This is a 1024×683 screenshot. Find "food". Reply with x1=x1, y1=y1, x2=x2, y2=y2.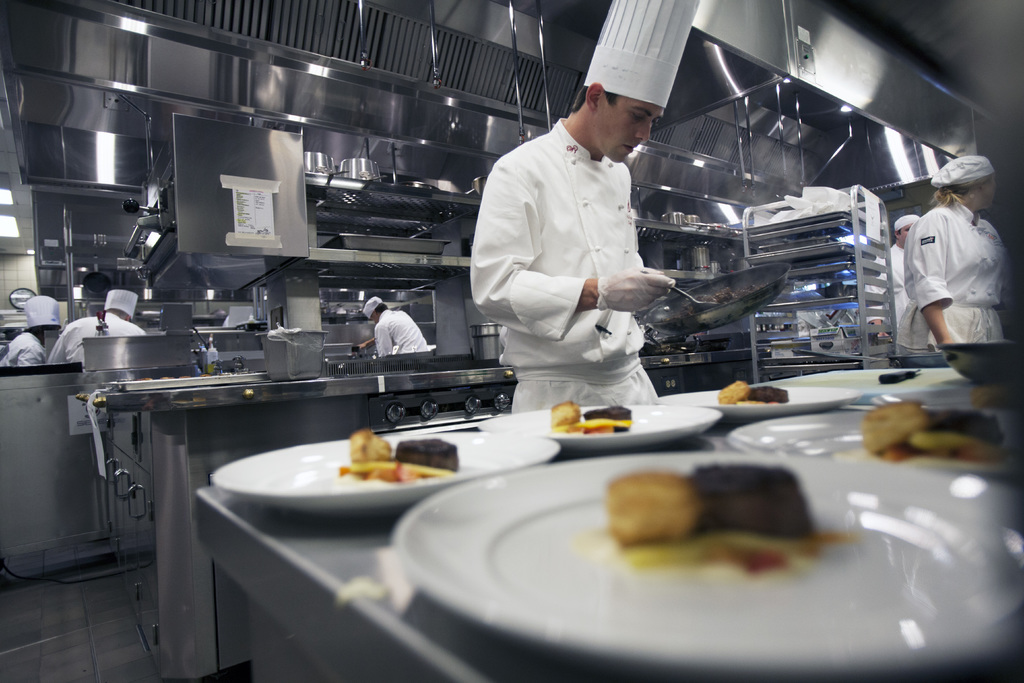
x1=821, y1=340, x2=836, y2=353.
